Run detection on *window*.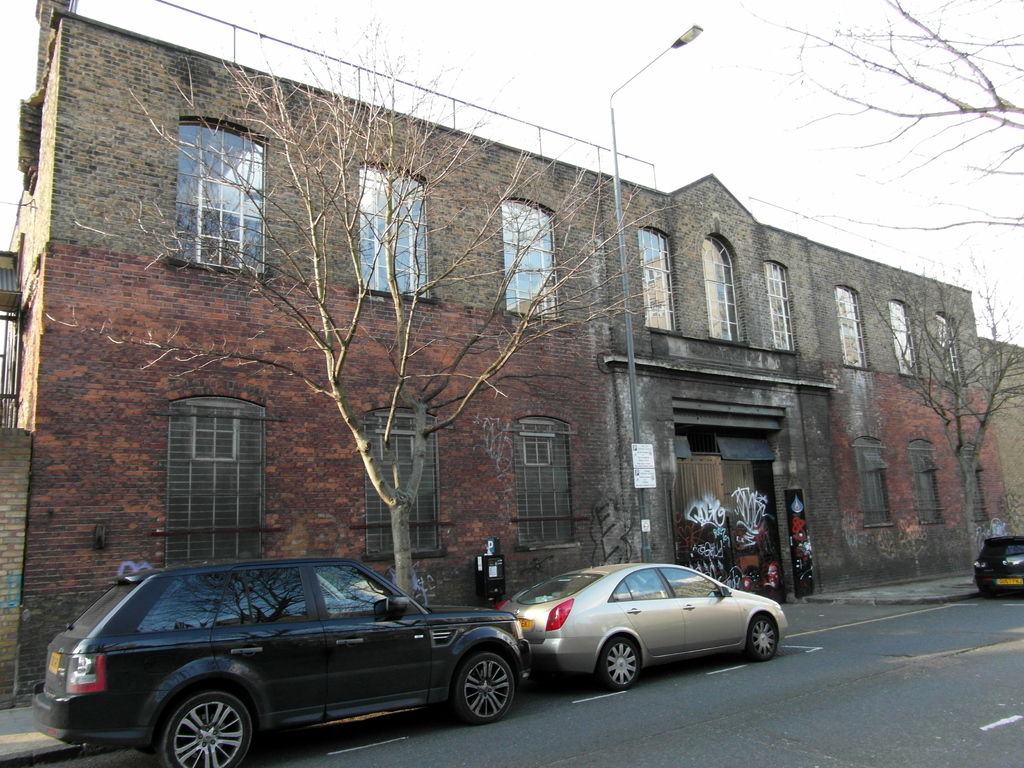
Result: 358:160:428:304.
